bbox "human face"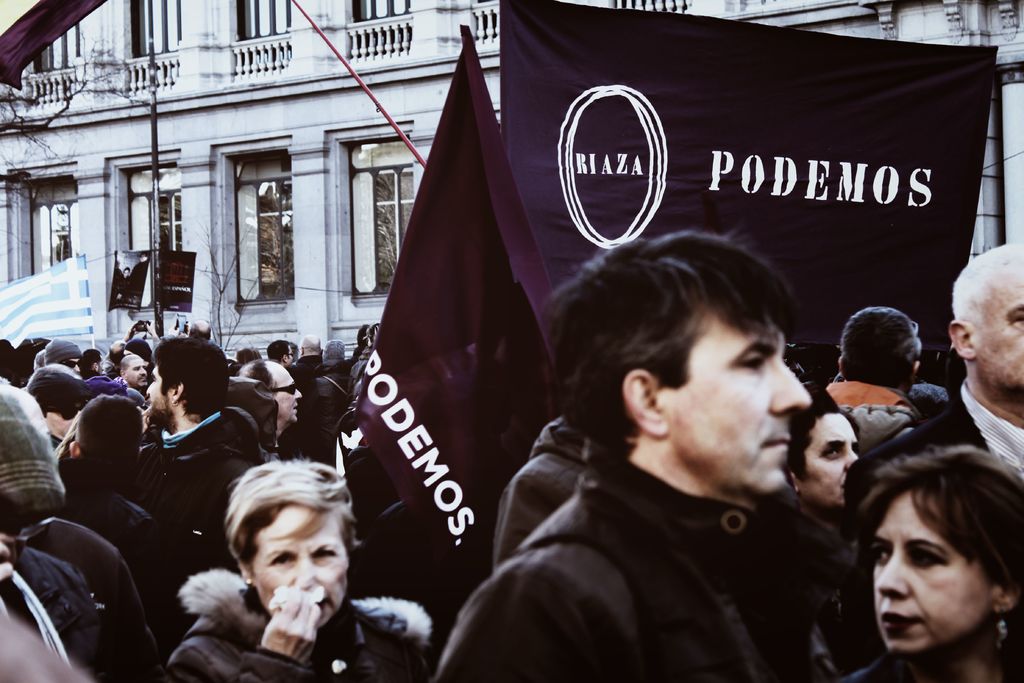
{"x1": 872, "y1": 486, "x2": 996, "y2": 654}
